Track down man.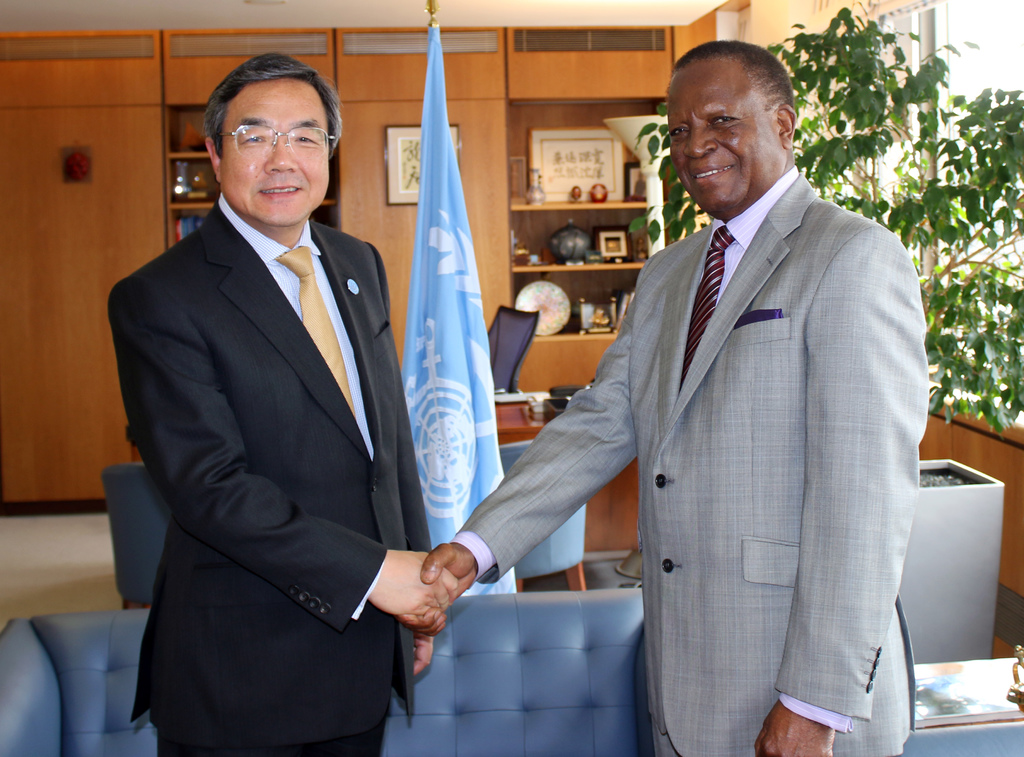
Tracked to [x1=101, y1=54, x2=456, y2=756].
